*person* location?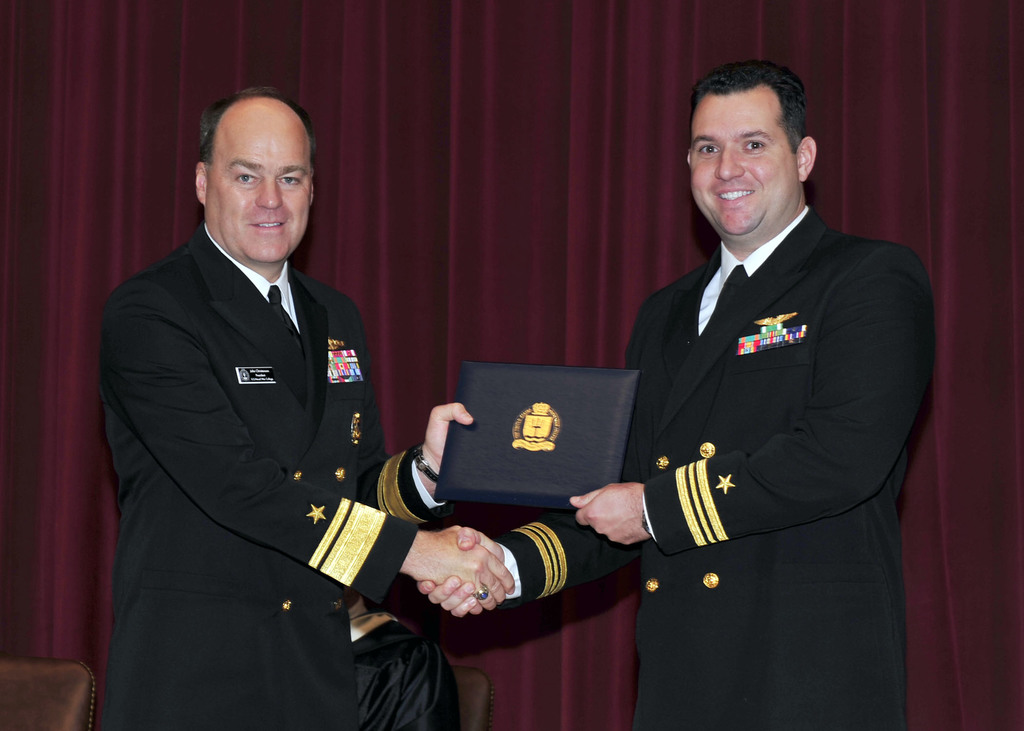
box(415, 61, 936, 730)
